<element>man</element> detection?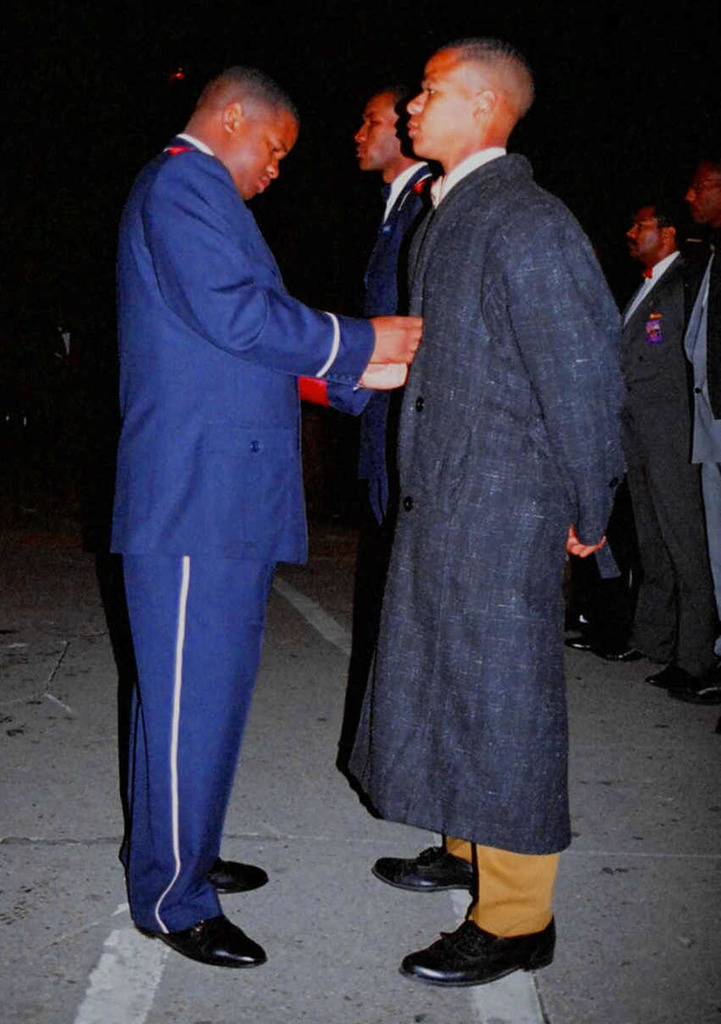
x1=312 y1=0 x2=649 y2=950
